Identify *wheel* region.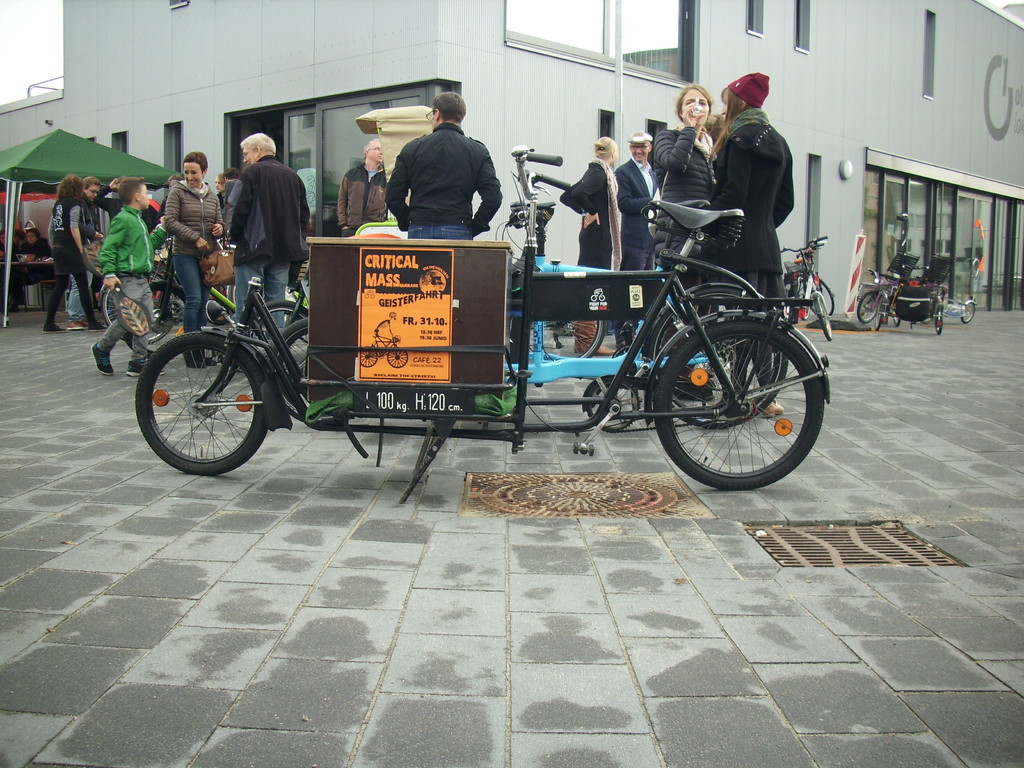
Region: left=803, top=301, right=809, bottom=321.
